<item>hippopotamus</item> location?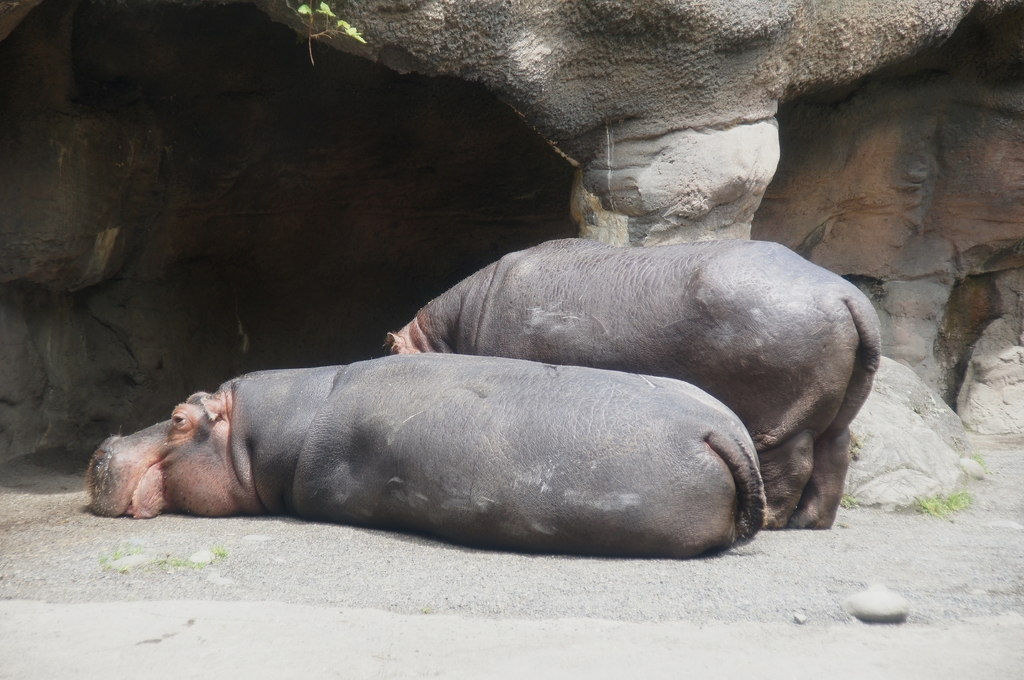
BBox(380, 237, 877, 529)
